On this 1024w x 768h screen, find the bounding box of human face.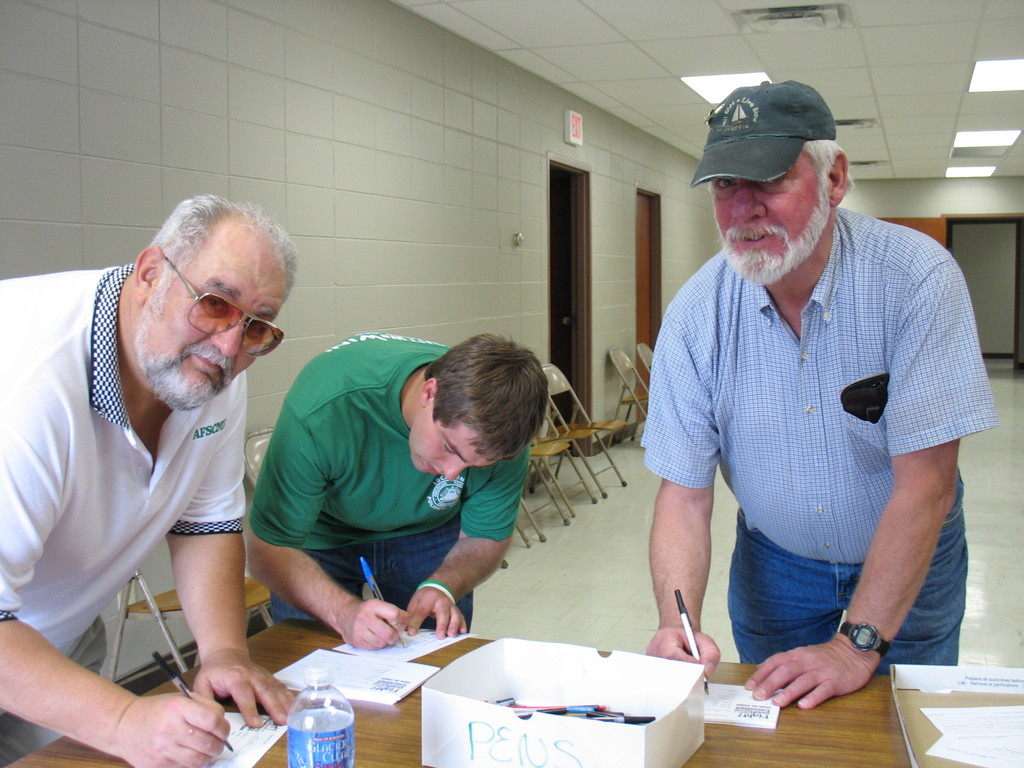
Bounding box: <region>138, 257, 288, 404</region>.
